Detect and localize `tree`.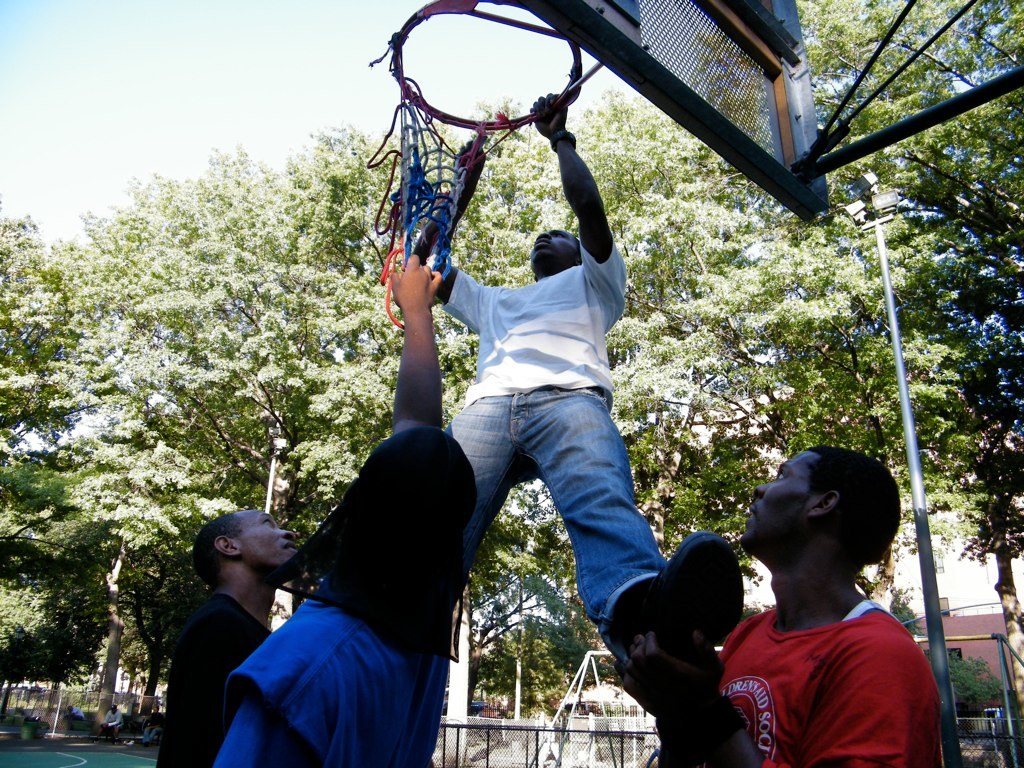
Localized at (left=0, top=202, right=154, bottom=730).
